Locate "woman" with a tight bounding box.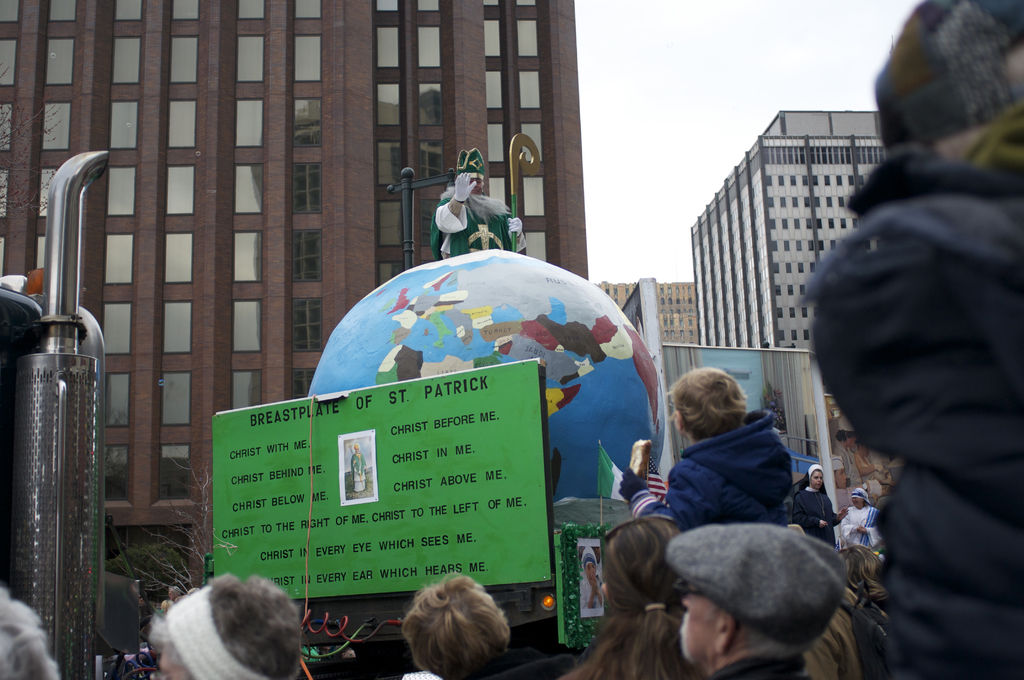
582 545 606 606.
